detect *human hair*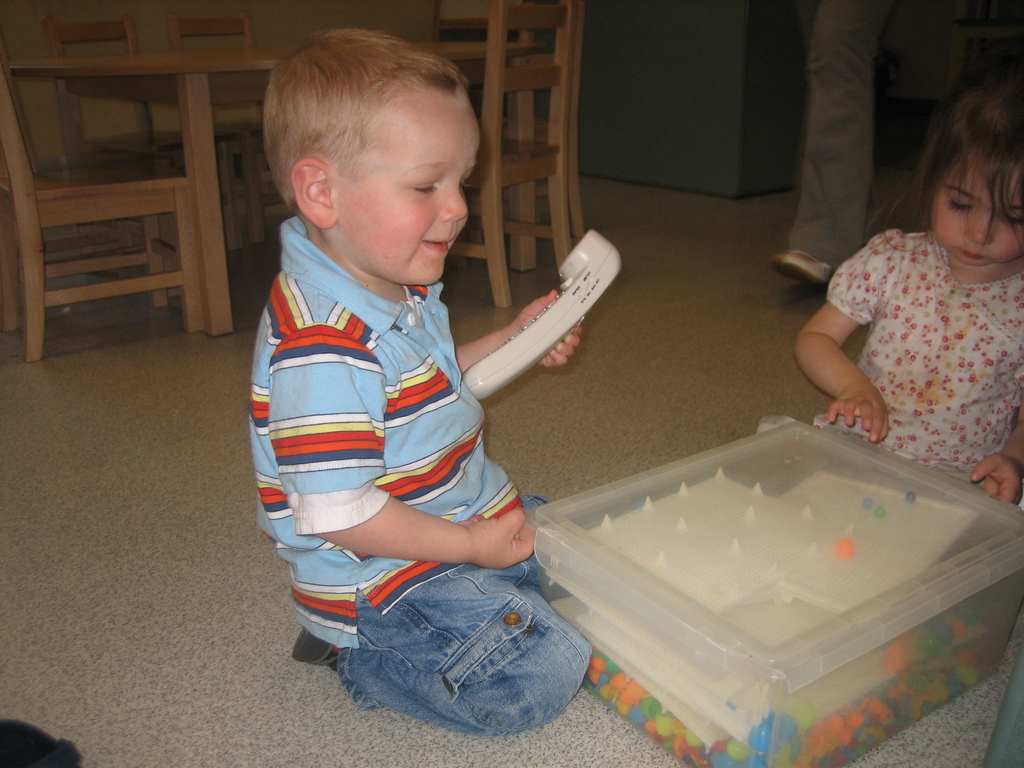
Rect(263, 25, 468, 214)
